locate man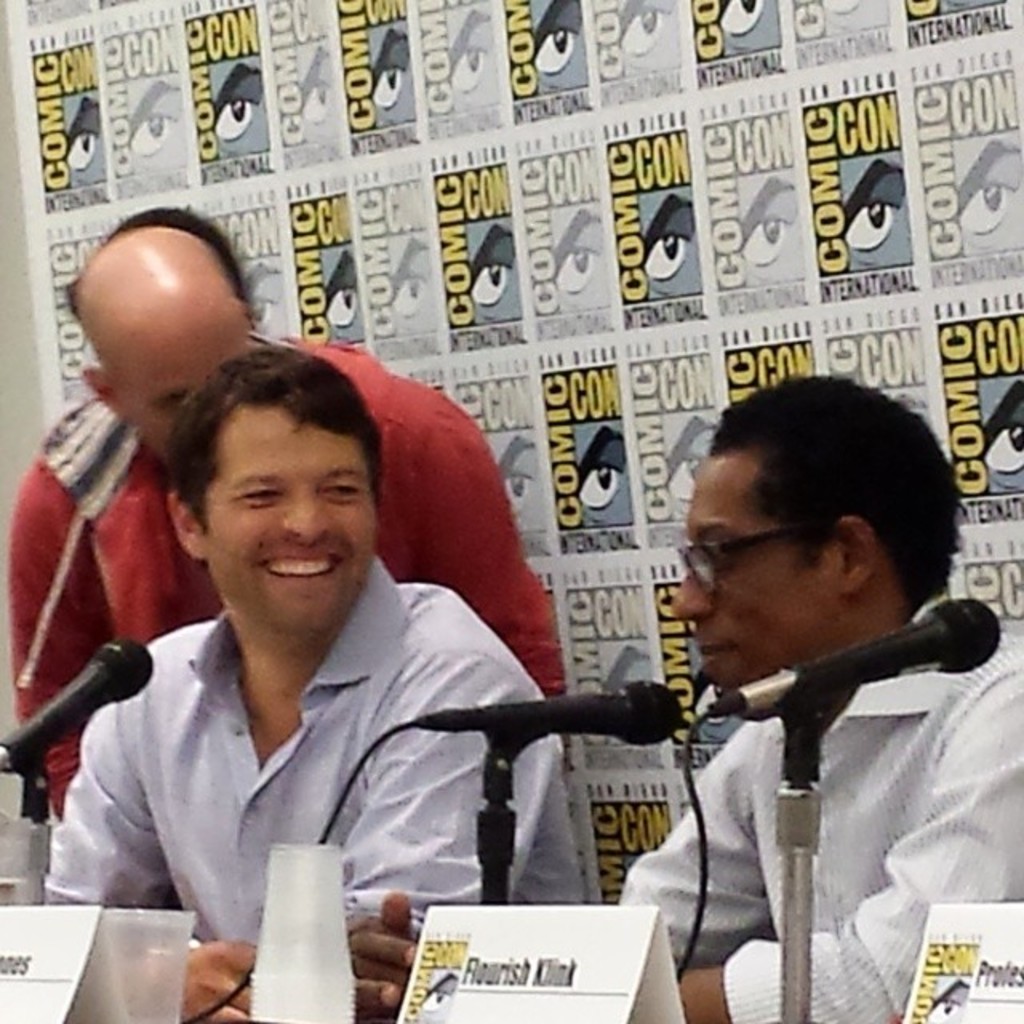
5 203 573 834
